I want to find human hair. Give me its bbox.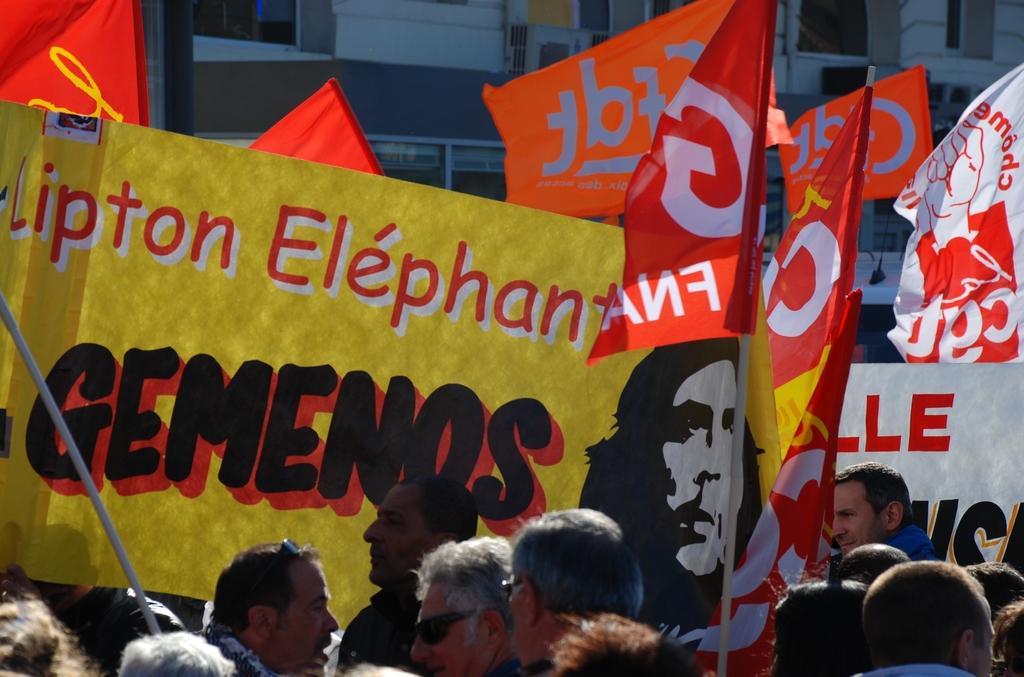
[x1=960, y1=562, x2=1023, y2=621].
